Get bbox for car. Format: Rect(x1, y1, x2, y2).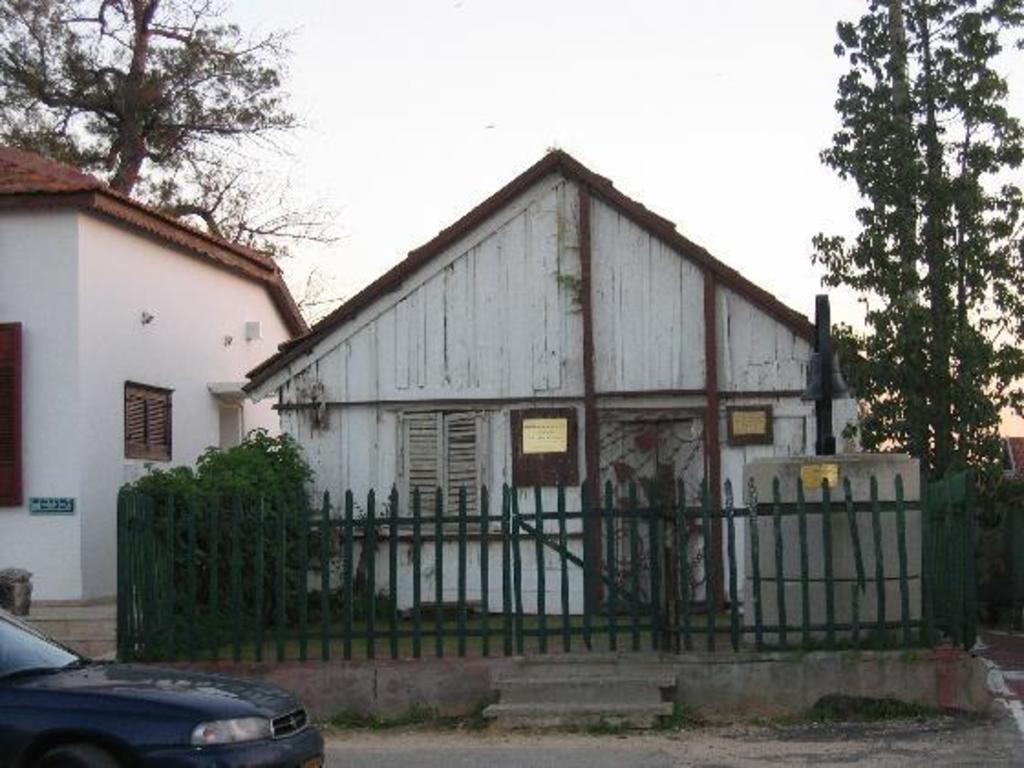
Rect(0, 607, 325, 766).
